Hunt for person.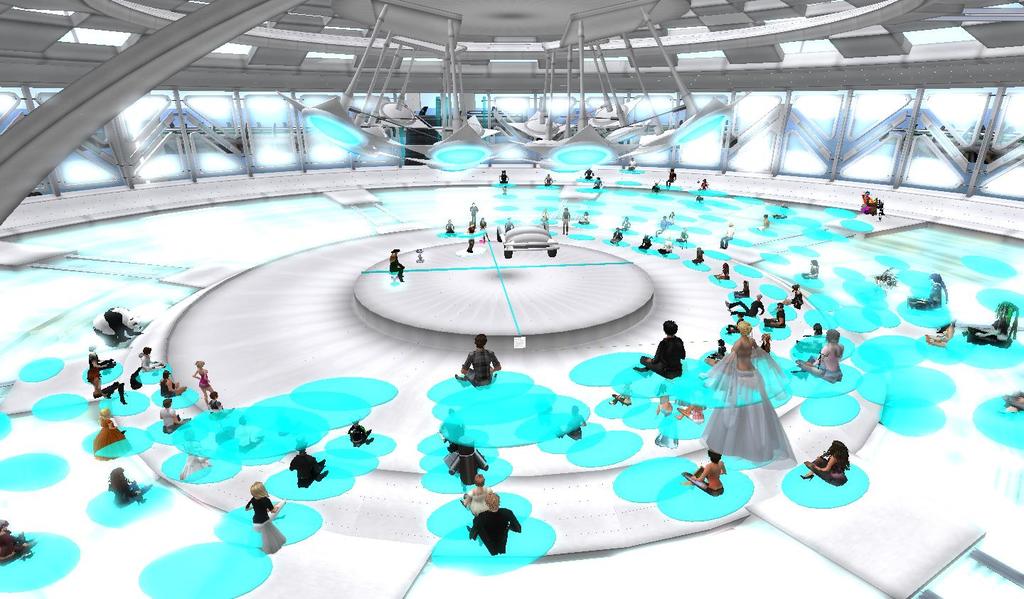
Hunted down at {"left": 593, "top": 178, "right": 601, "bottom": 190}.
